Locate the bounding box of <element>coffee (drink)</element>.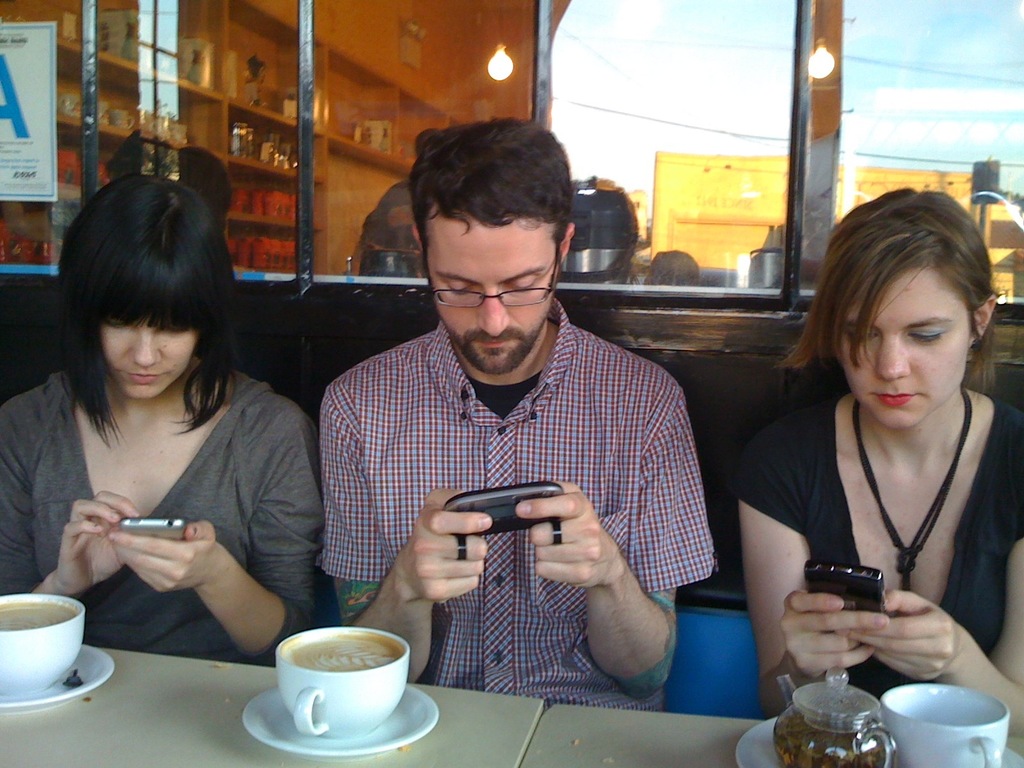
Bounding box: x1=0, y1=601, x2=80, y2=636.
